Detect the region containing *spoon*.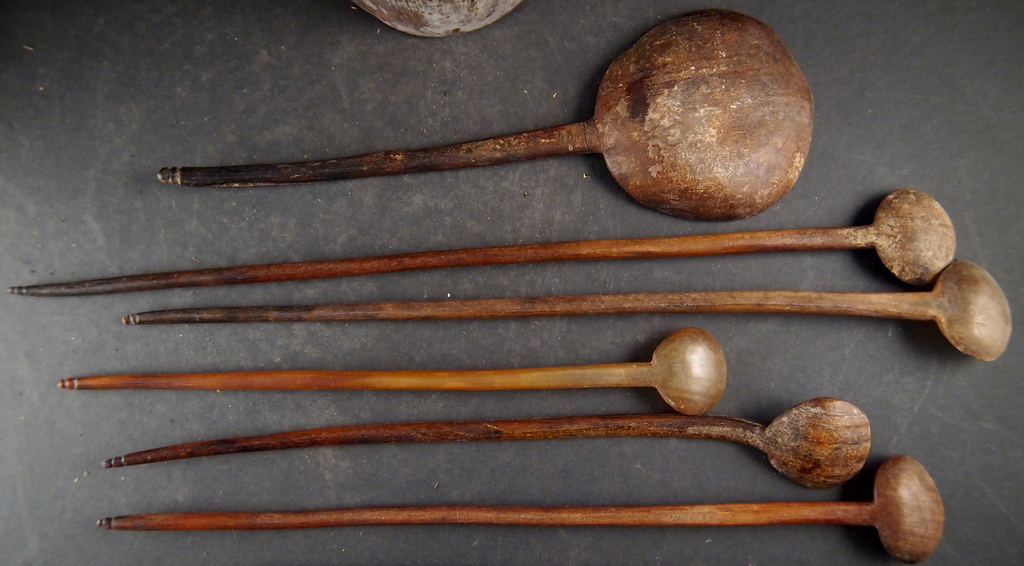
l=160, t=11, r=815, b=223.
